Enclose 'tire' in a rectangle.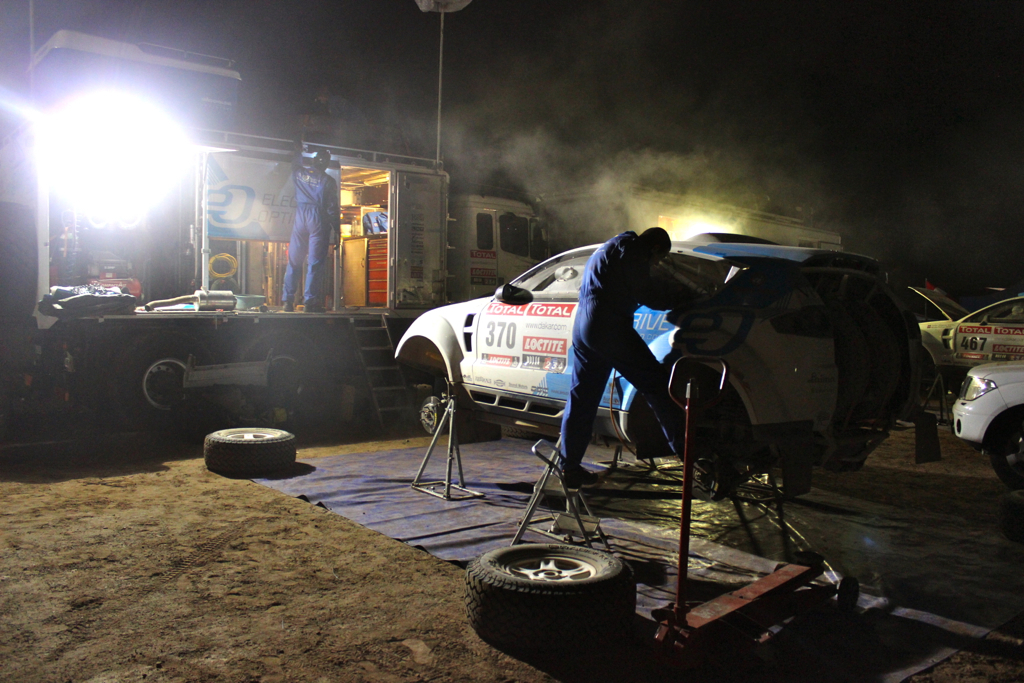
bbox(222, 326, 335, 426).
